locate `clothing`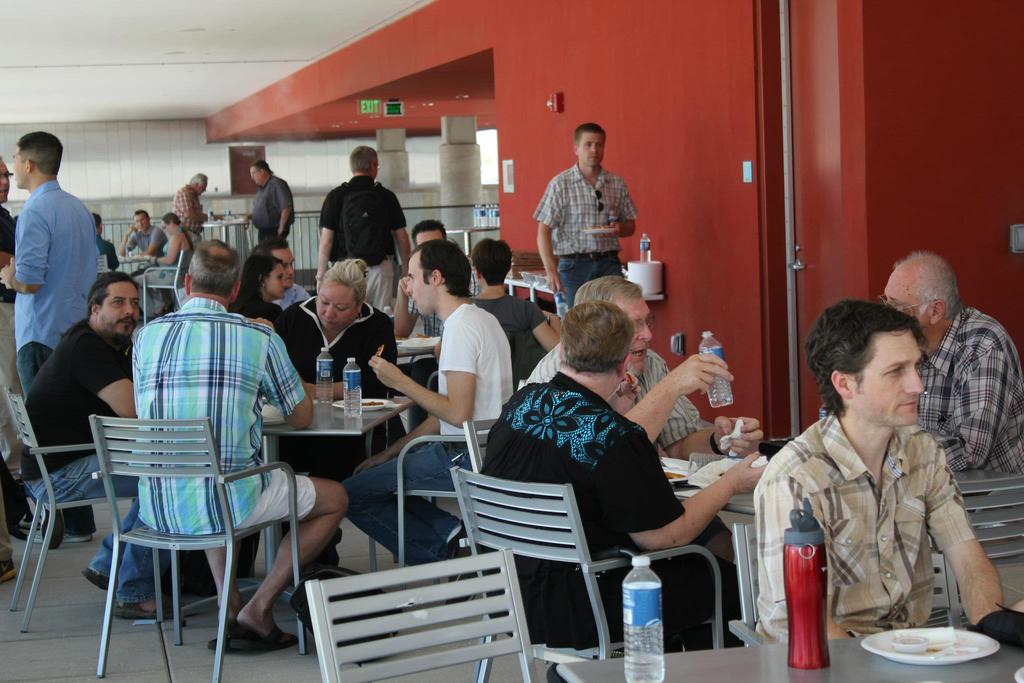
region(10, 173, 97, 419)
